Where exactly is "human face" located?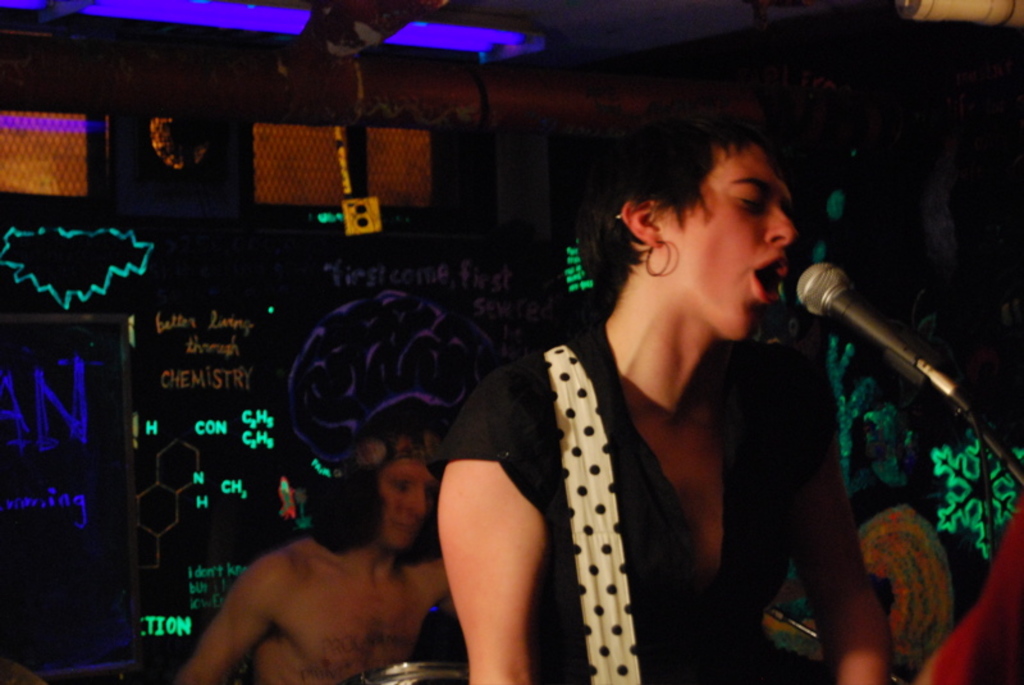
Its bounding box is bbox=[380, 460, 440, 554].
